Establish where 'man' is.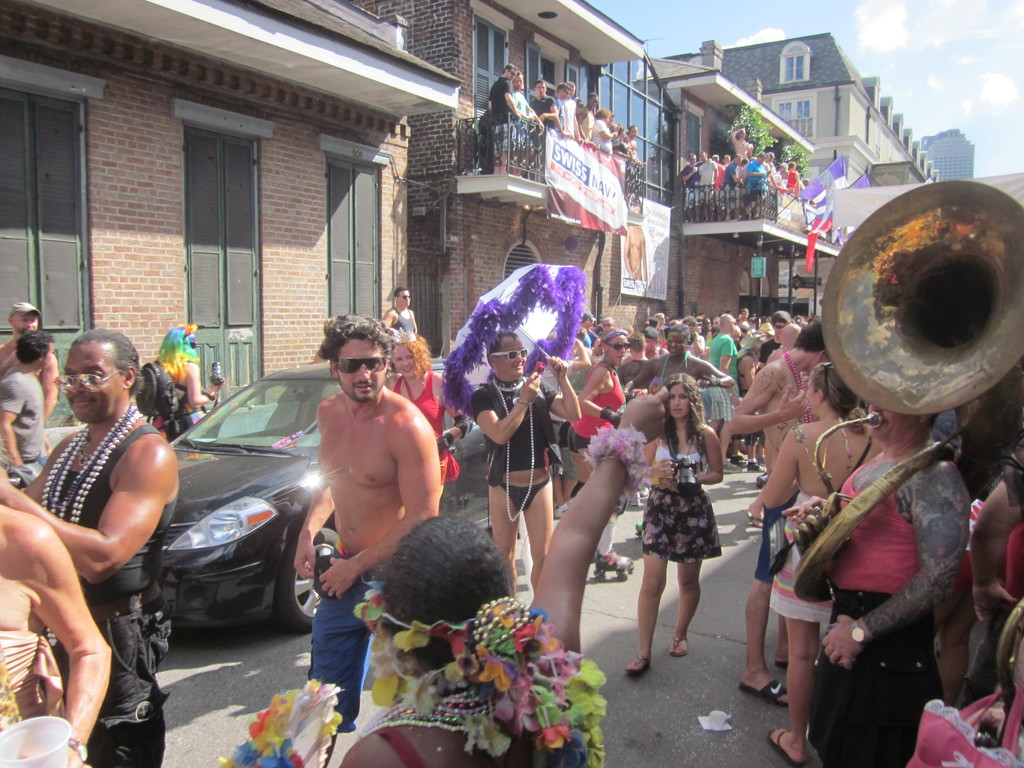
Established at region(291, 319, 445, 761).
